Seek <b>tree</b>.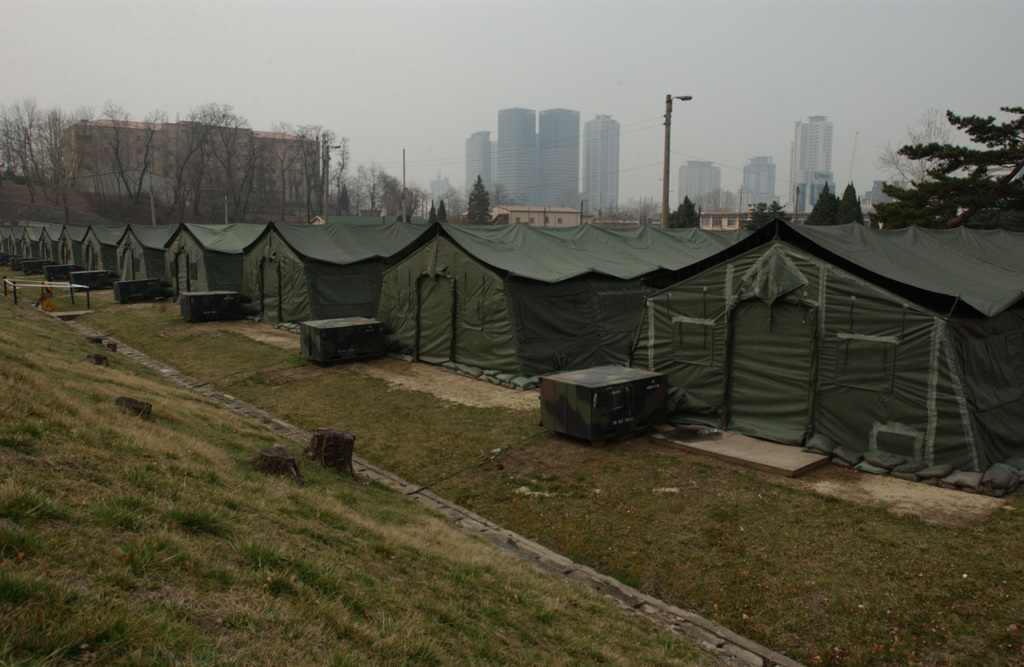
<region>308, 128, 355, 223</region>.
